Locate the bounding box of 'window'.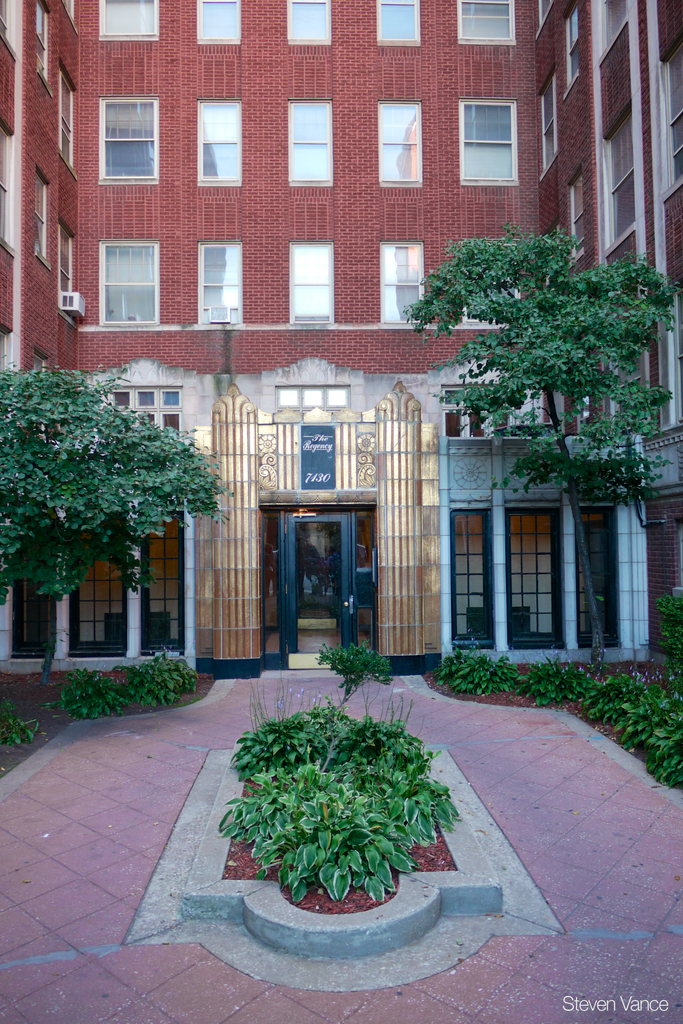
Bounding box: [x1=286, y1=99, x2=333, y2=189].
